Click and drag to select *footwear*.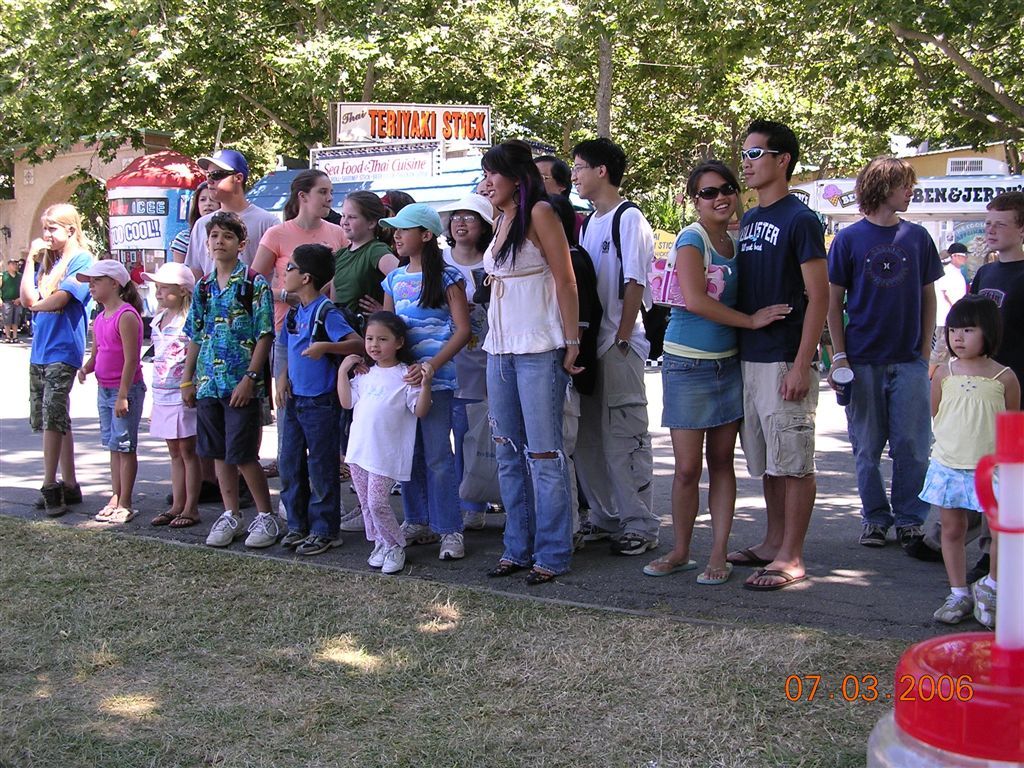
Selection: region(858, 526, 890, 548).
